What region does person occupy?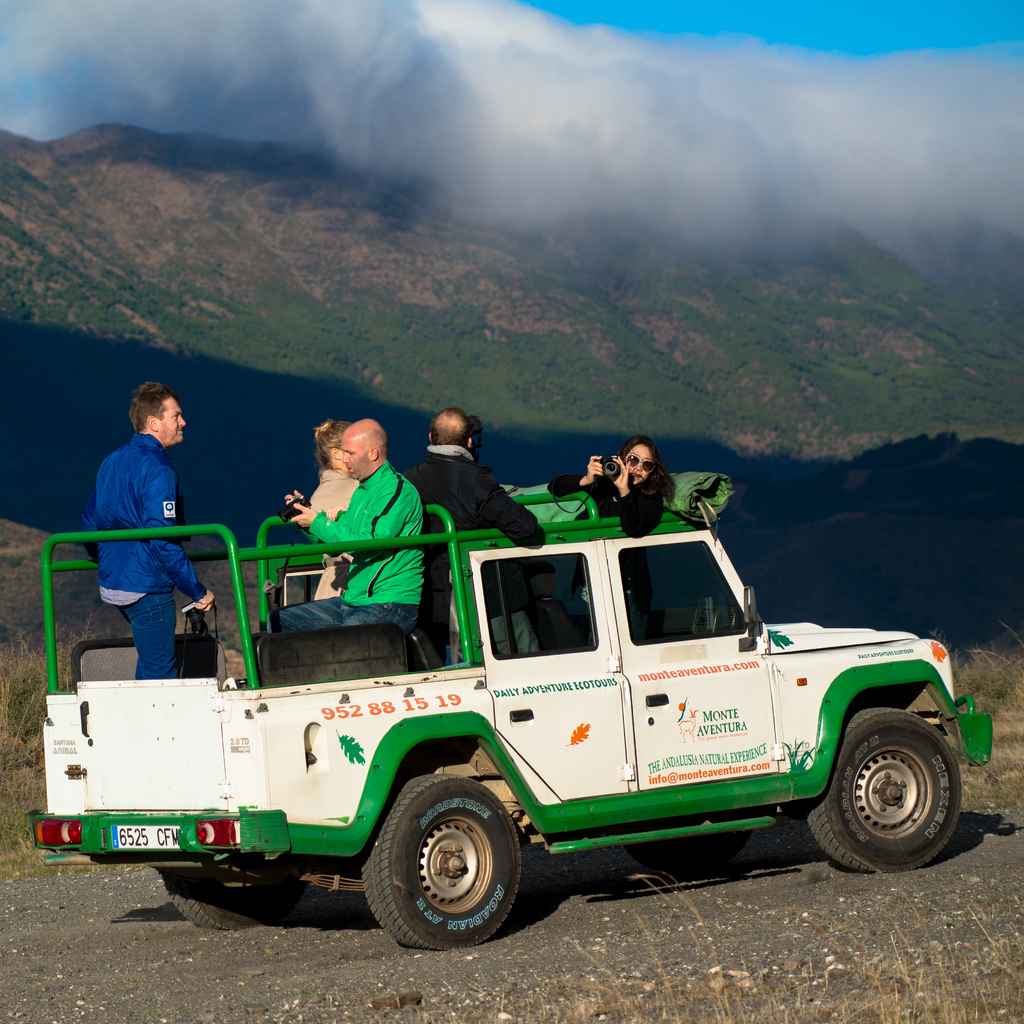
405 404 554 664.
